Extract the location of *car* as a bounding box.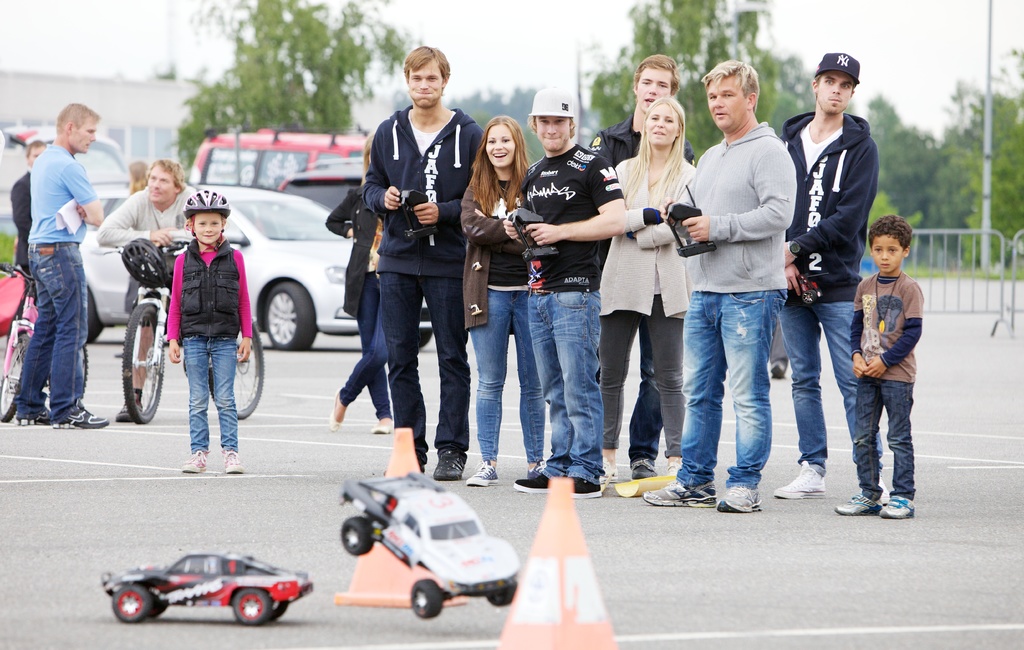
(270, 159, 360, 238).
